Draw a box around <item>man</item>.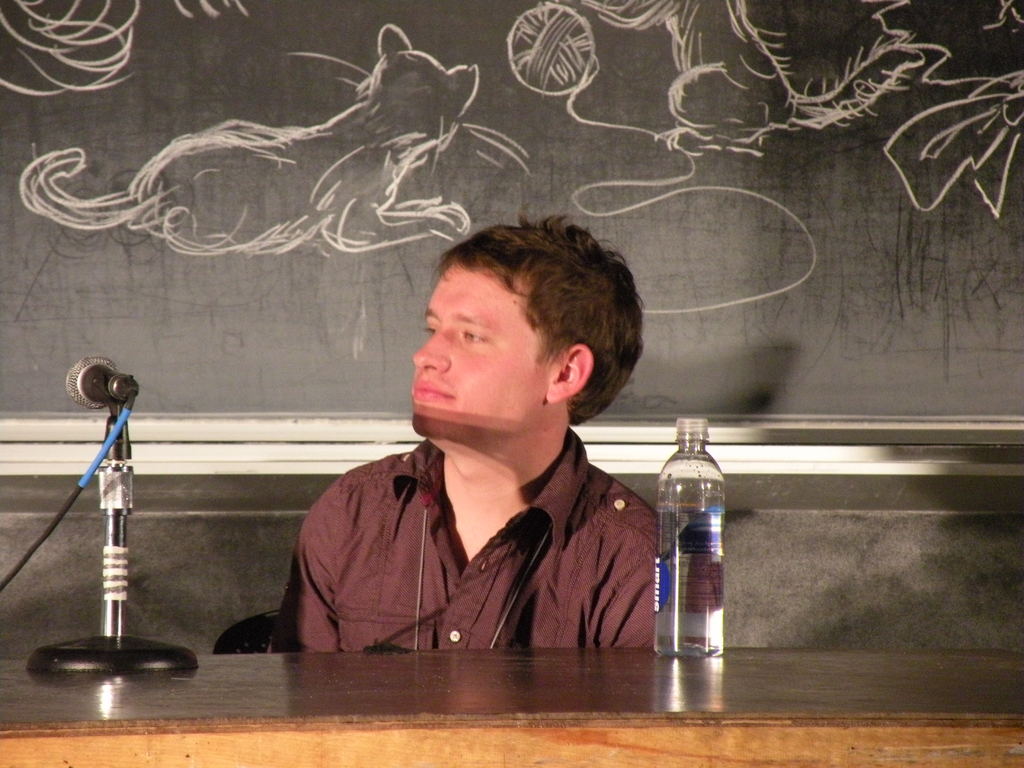
(x1=262, y1=207, x2=662, y2=656).
